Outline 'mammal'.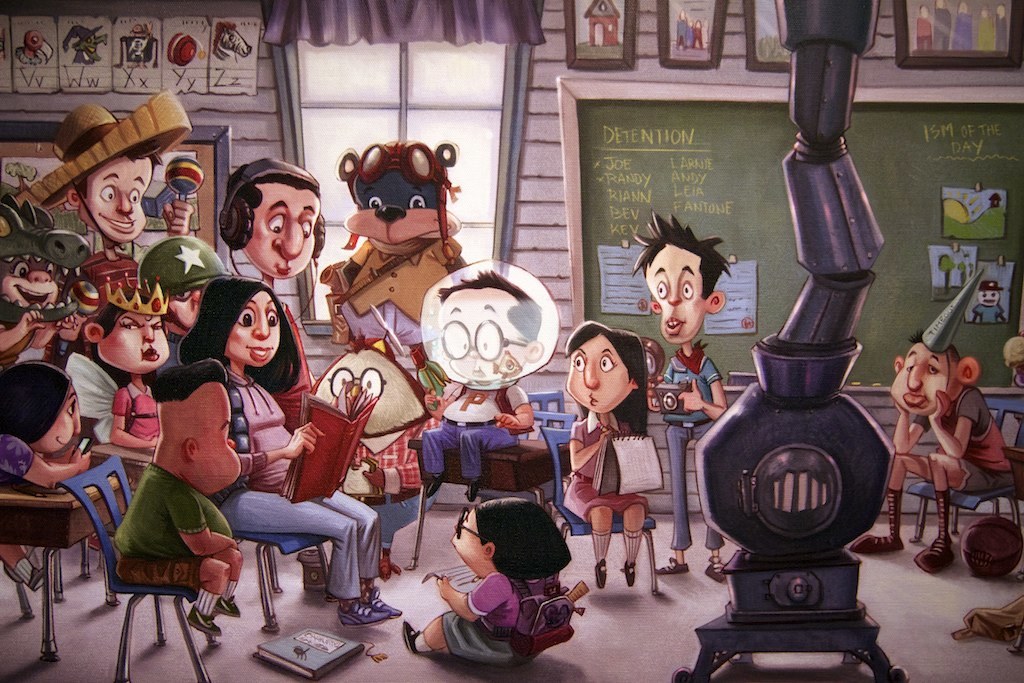
Outline: locate(138, 237, 236, 337).
